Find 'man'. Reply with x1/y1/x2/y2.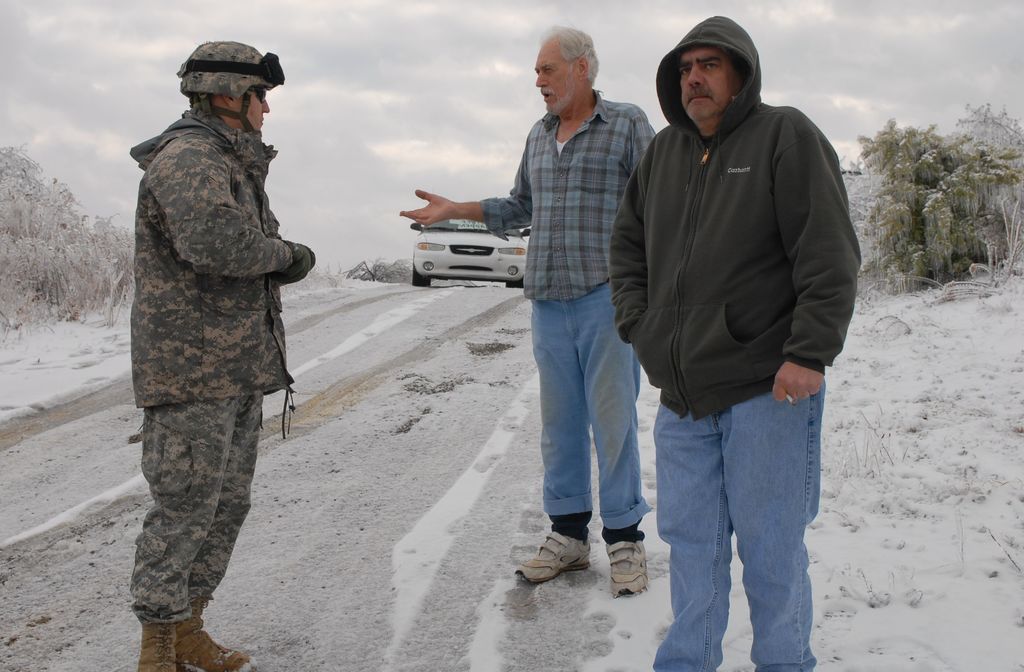
611/15/868/671.
